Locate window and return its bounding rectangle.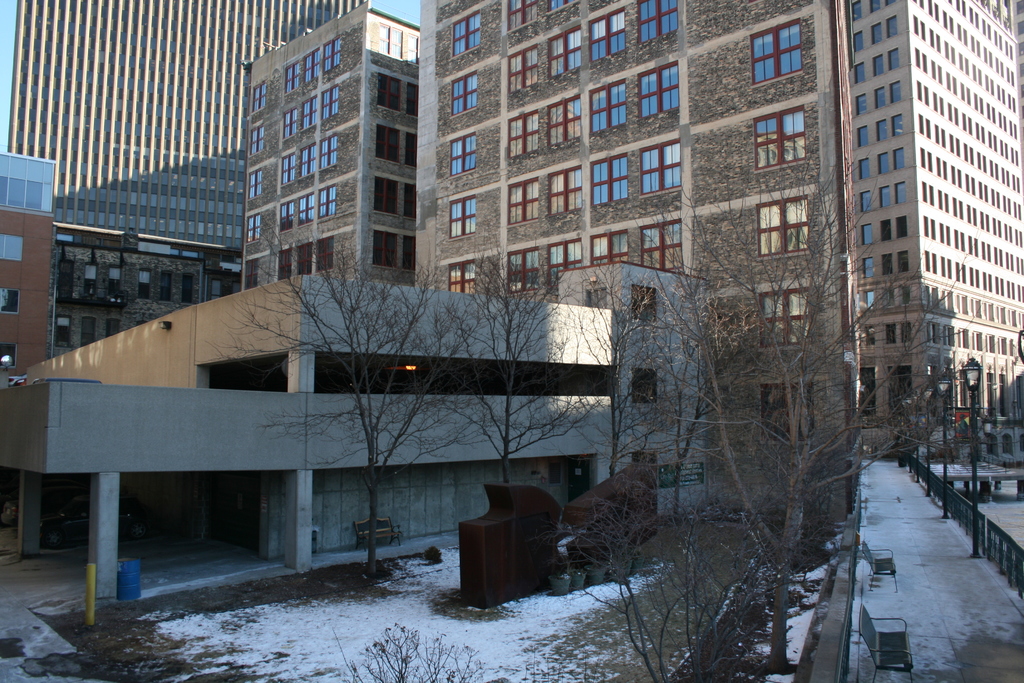
x1=588, y1=81, x2=627, y2=135.
